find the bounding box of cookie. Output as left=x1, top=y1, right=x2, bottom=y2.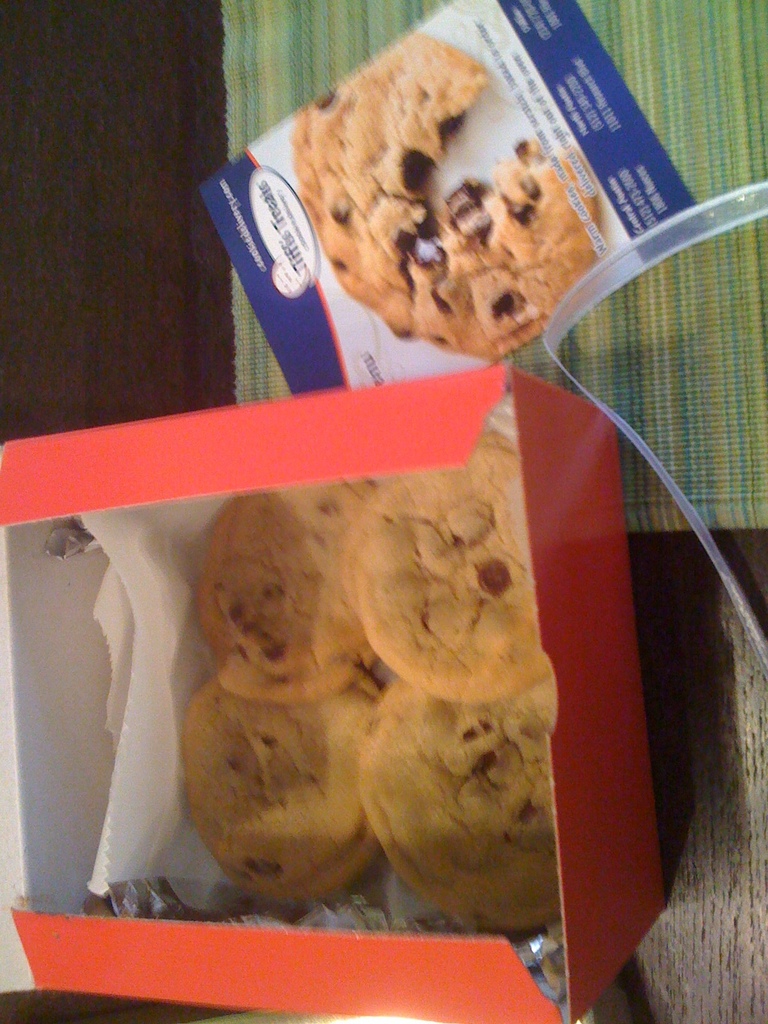
left=193, top=488, right=383, bottom=706.
